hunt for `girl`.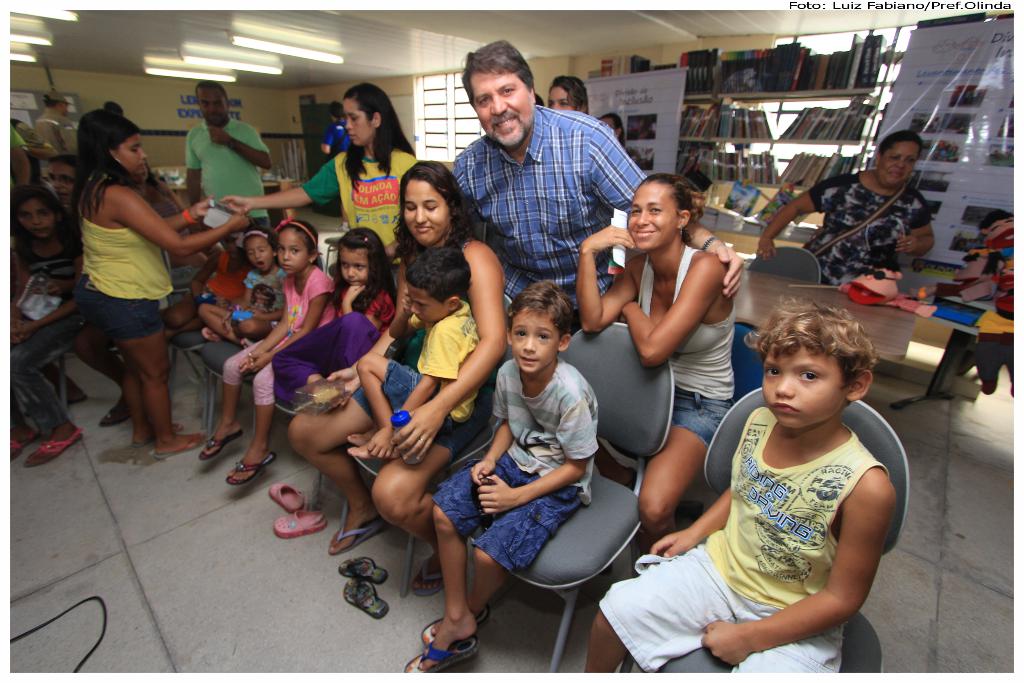
Hunted down at 163:234:253:342.
